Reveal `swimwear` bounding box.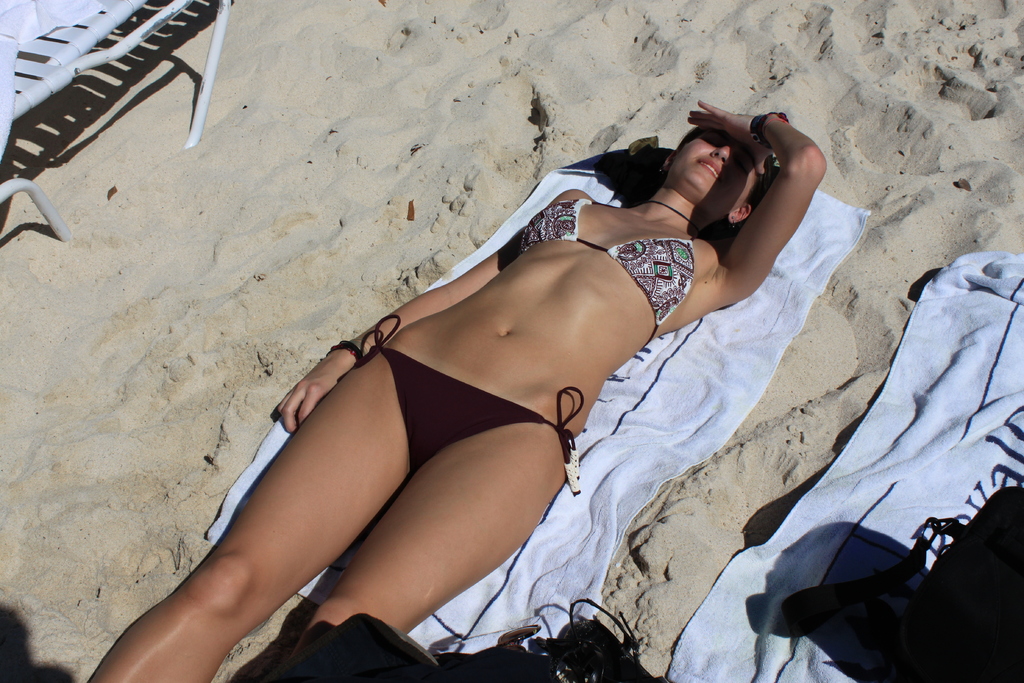
Revealed: (x1=338, y1=315, x2=578, y2=486).
